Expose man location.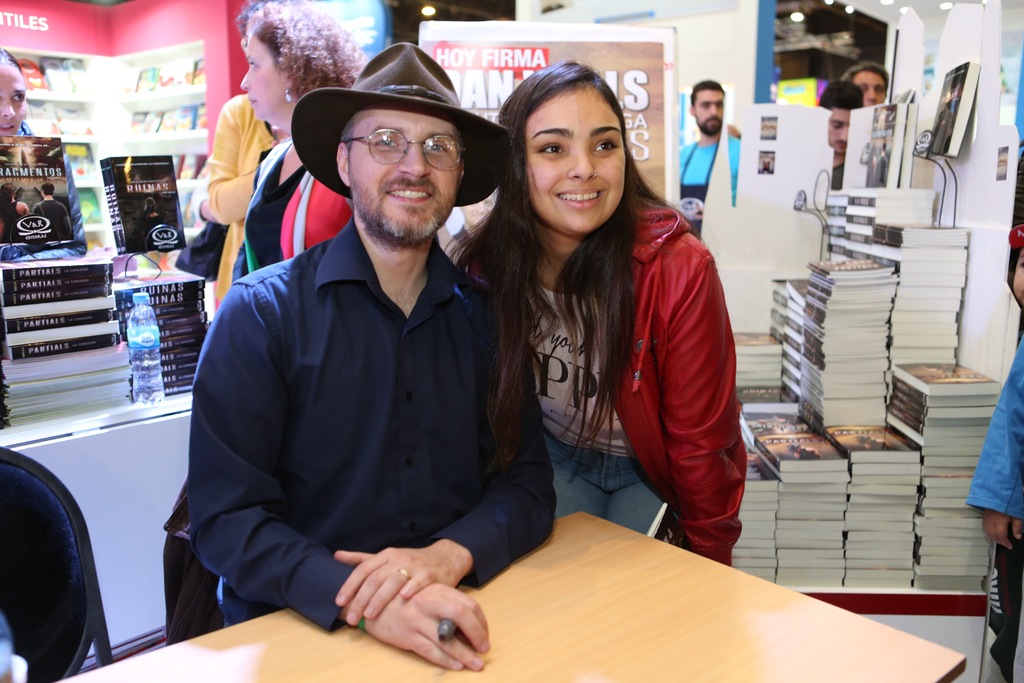
Exposed at bbox(838, 67, 897, 115).
